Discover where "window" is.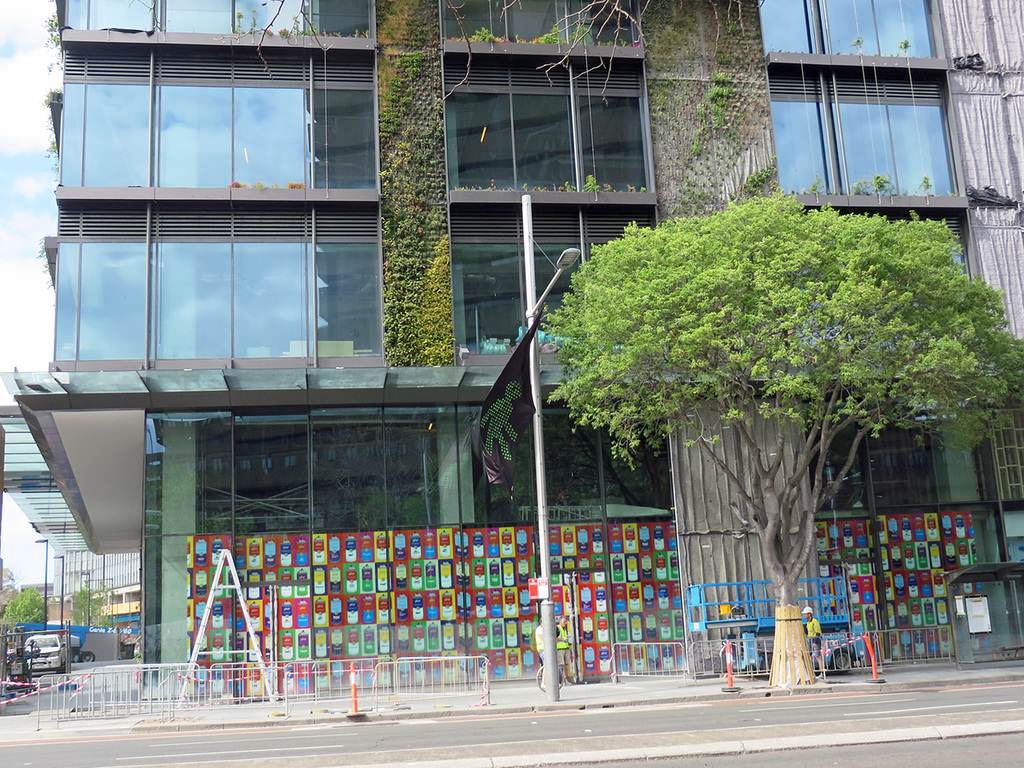
Discovered at select_region(804, 390, 956, 507).
